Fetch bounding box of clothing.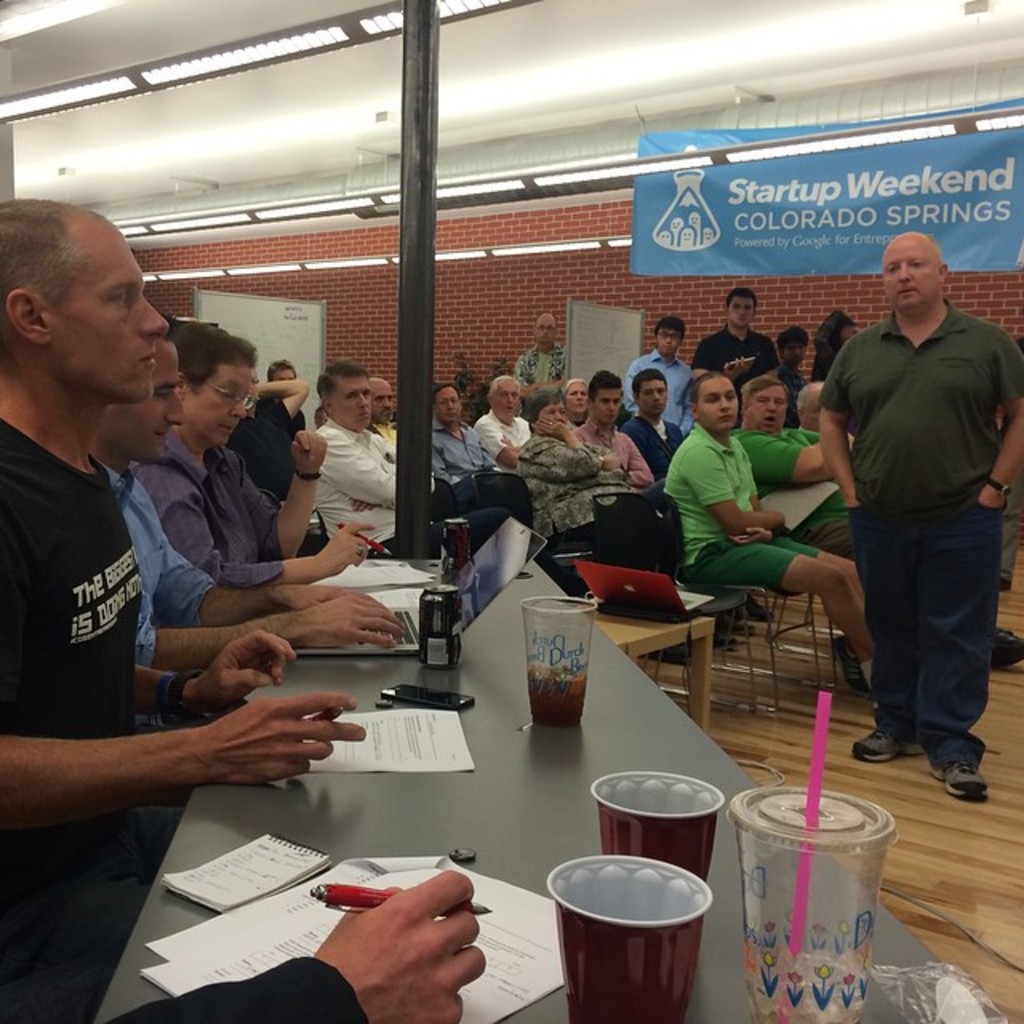
Bbox: rect(621, 350, 701, 429).
